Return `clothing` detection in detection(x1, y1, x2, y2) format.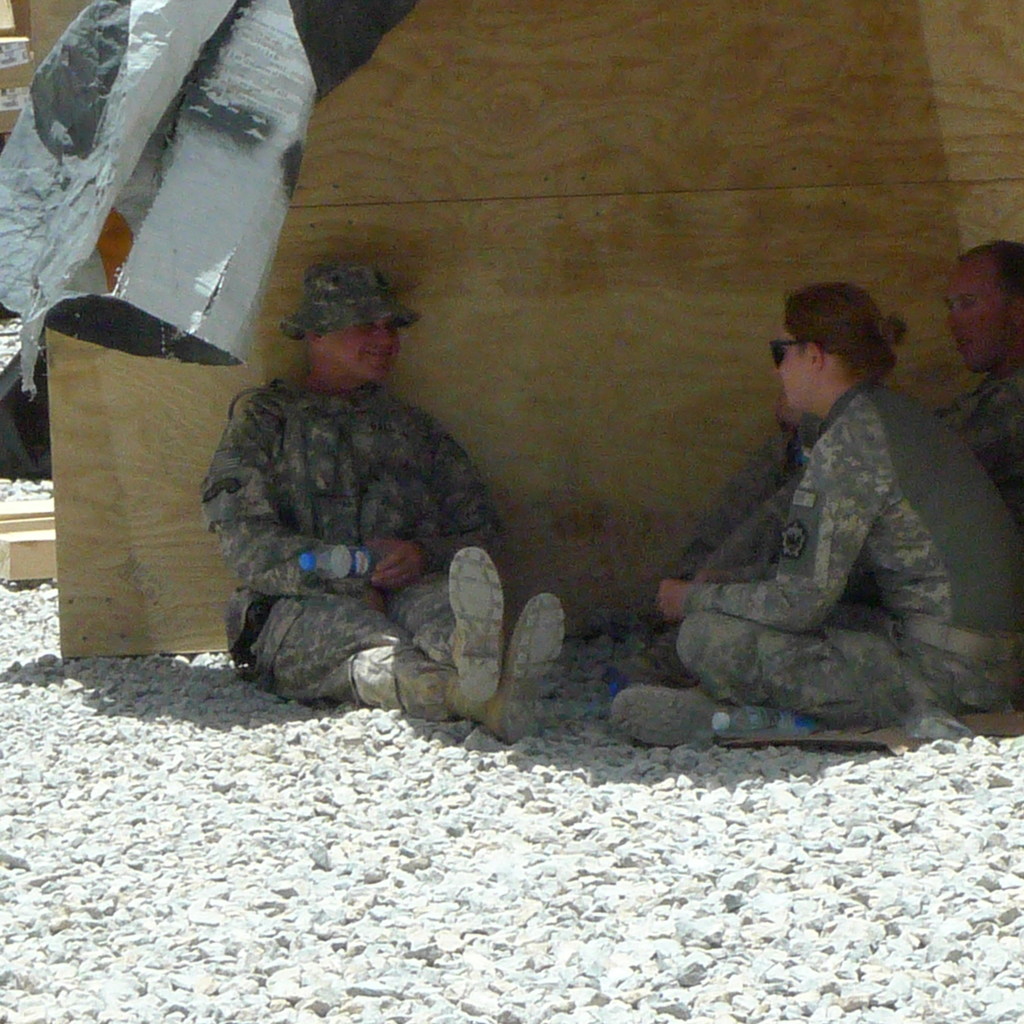
detection(196, 372, 500, 703).
